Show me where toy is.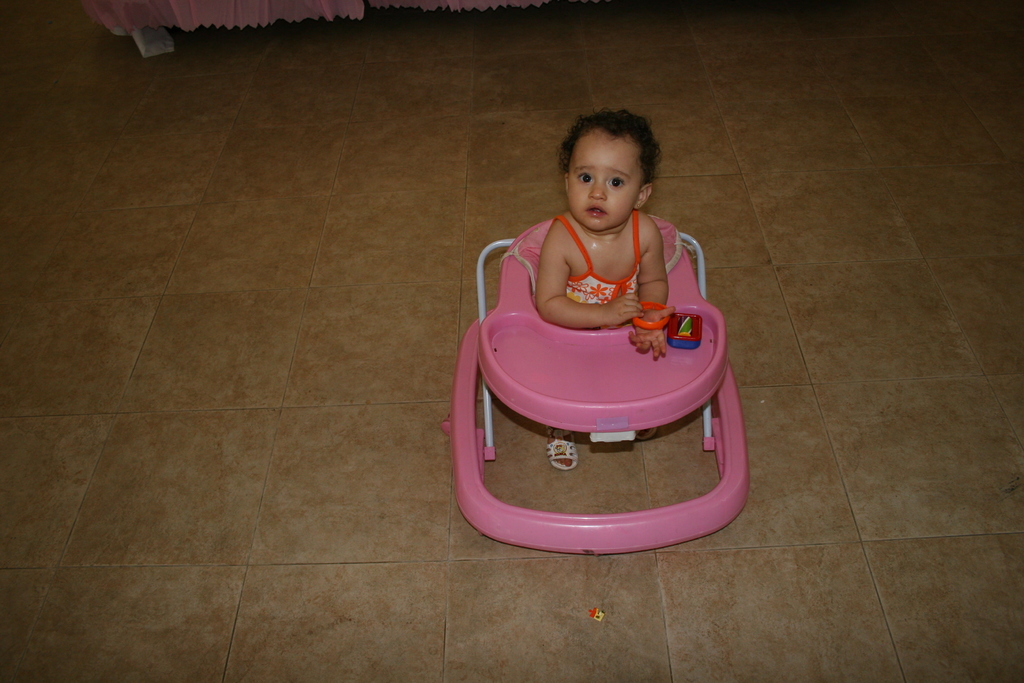
toy is at 439:214:755:548.
